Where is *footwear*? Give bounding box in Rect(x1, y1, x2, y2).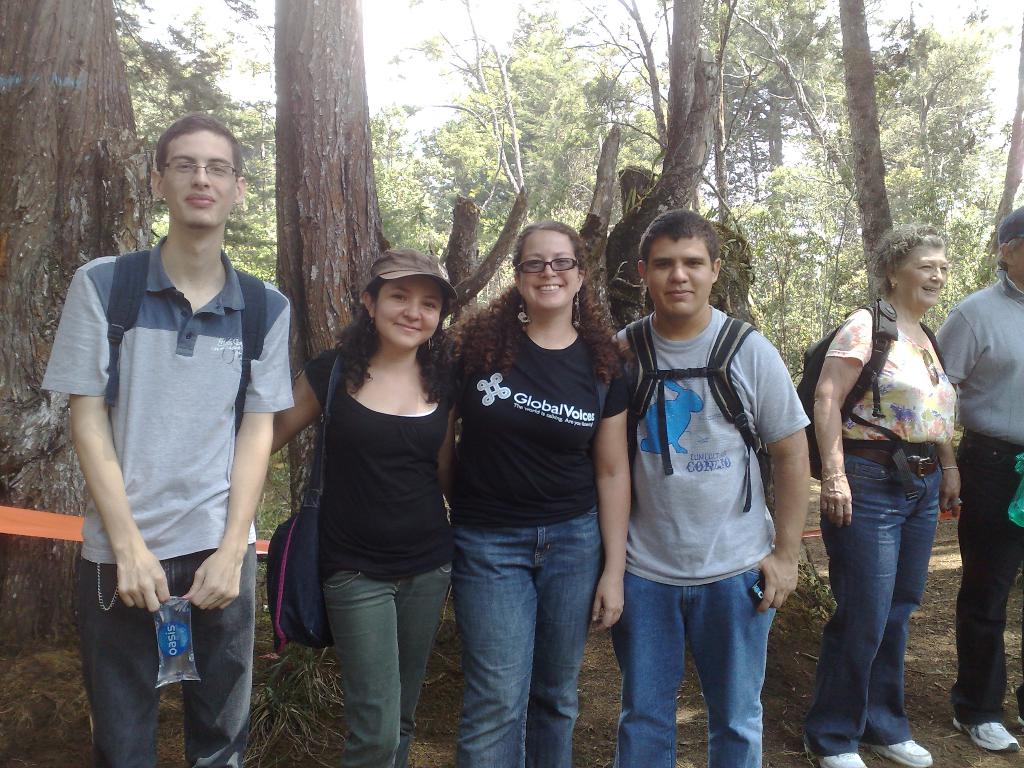
Rect(874, 740, 931, 767).
